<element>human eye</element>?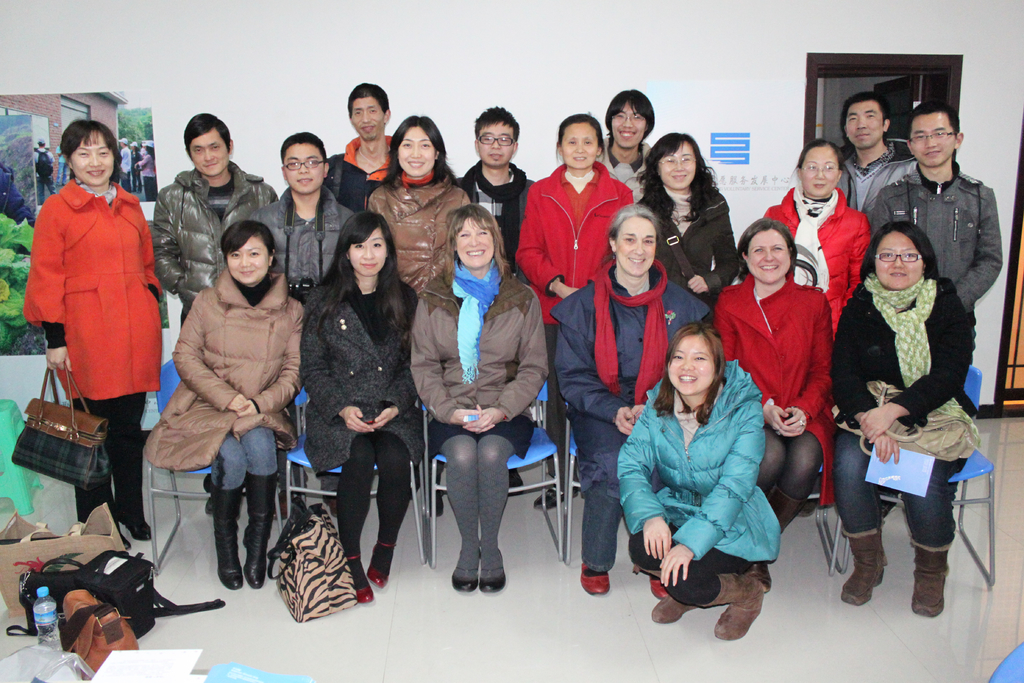
500, 137, 510, 144
